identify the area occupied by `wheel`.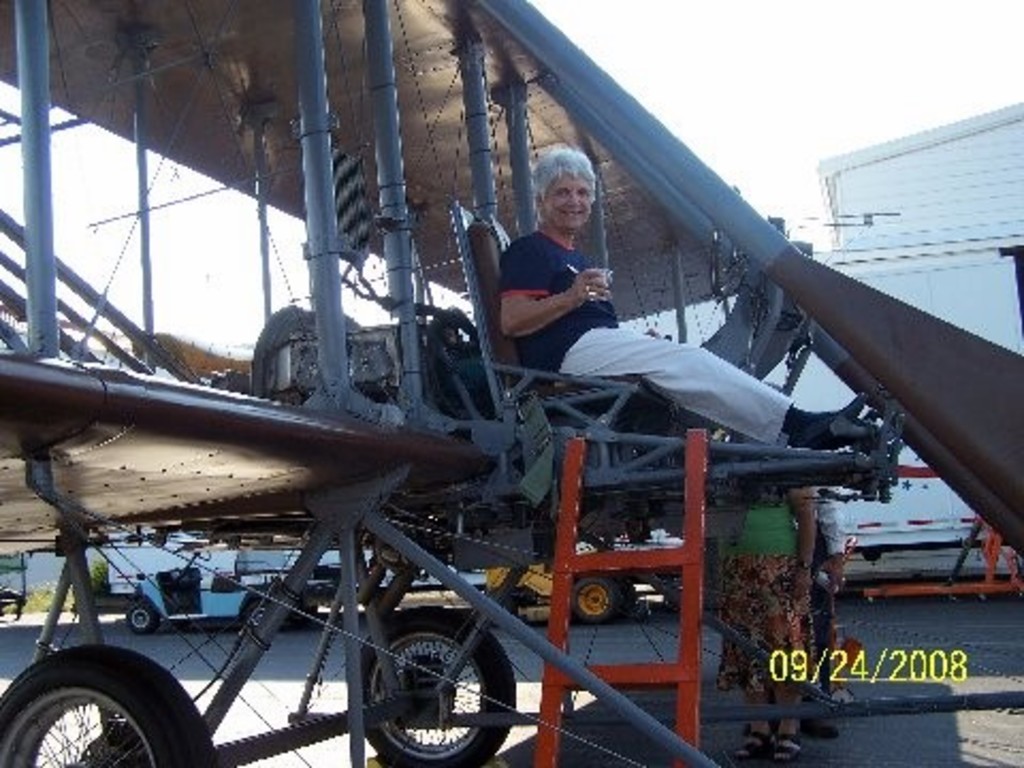
Area: region(0, 644, 218, 766).
